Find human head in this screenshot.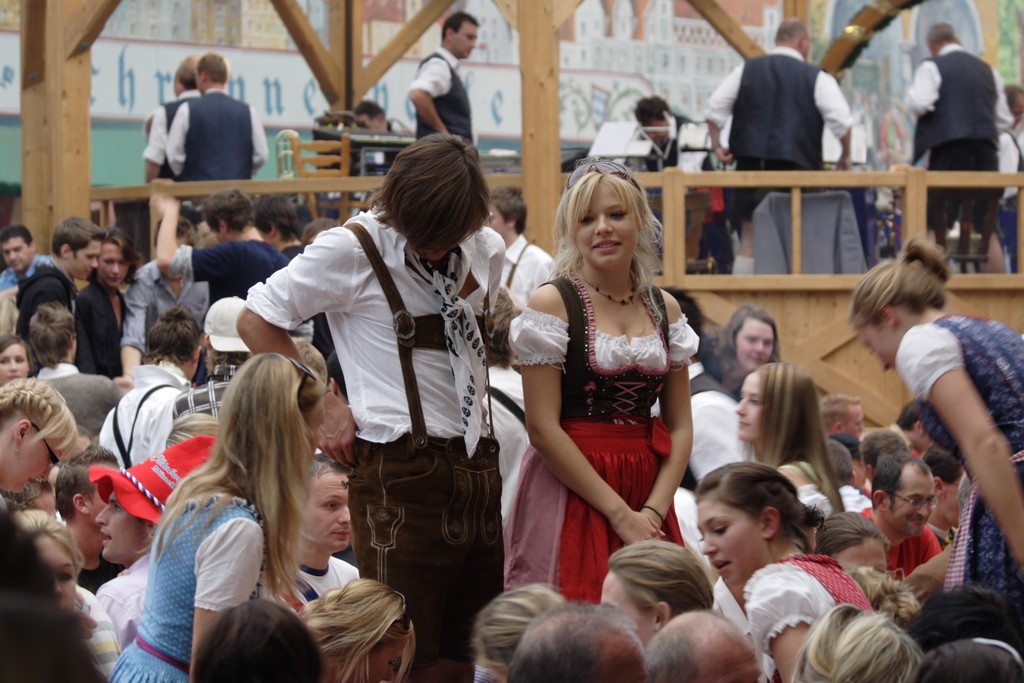
The bounding box for human head is Rect(439, 9, 481, 59).
